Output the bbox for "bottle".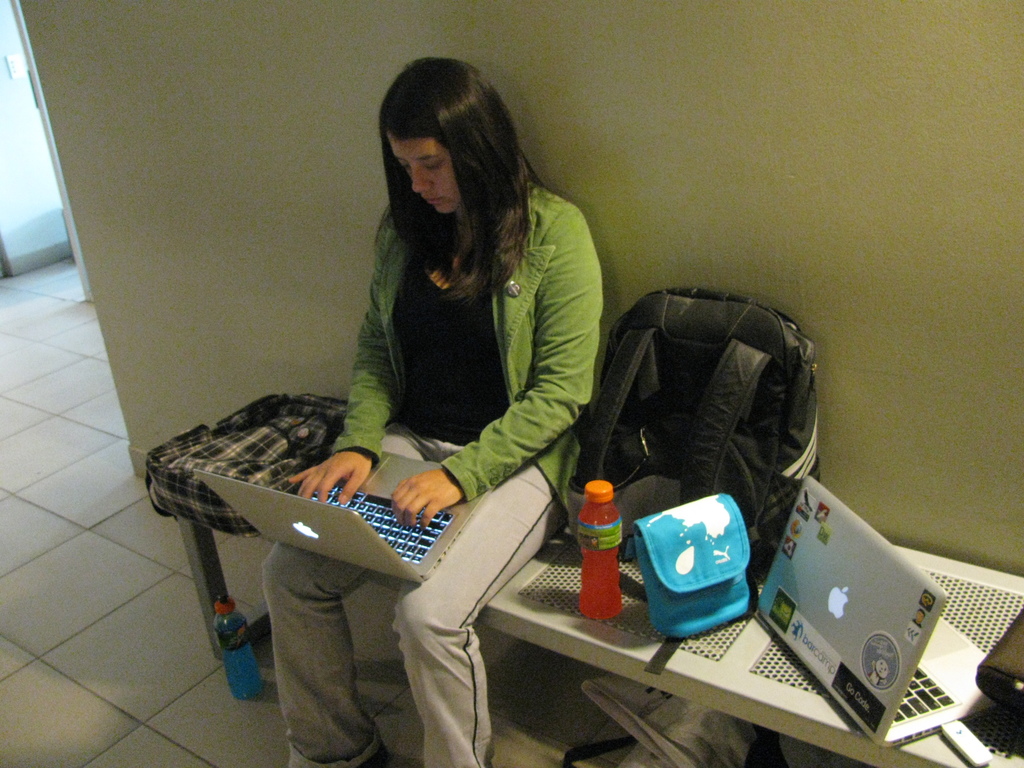
{"x1": 218, "y1": 596, "x2": 268, "y2": 700}.
